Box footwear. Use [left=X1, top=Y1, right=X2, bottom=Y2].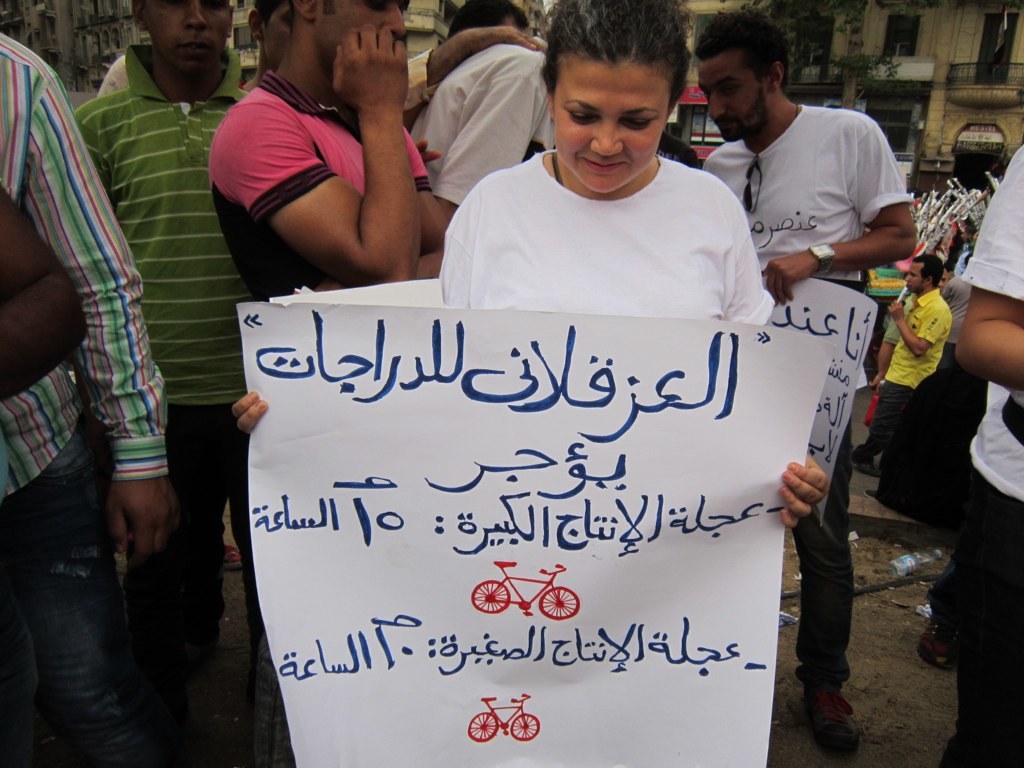
[left=220, top=544, right=243, bottom=575].
